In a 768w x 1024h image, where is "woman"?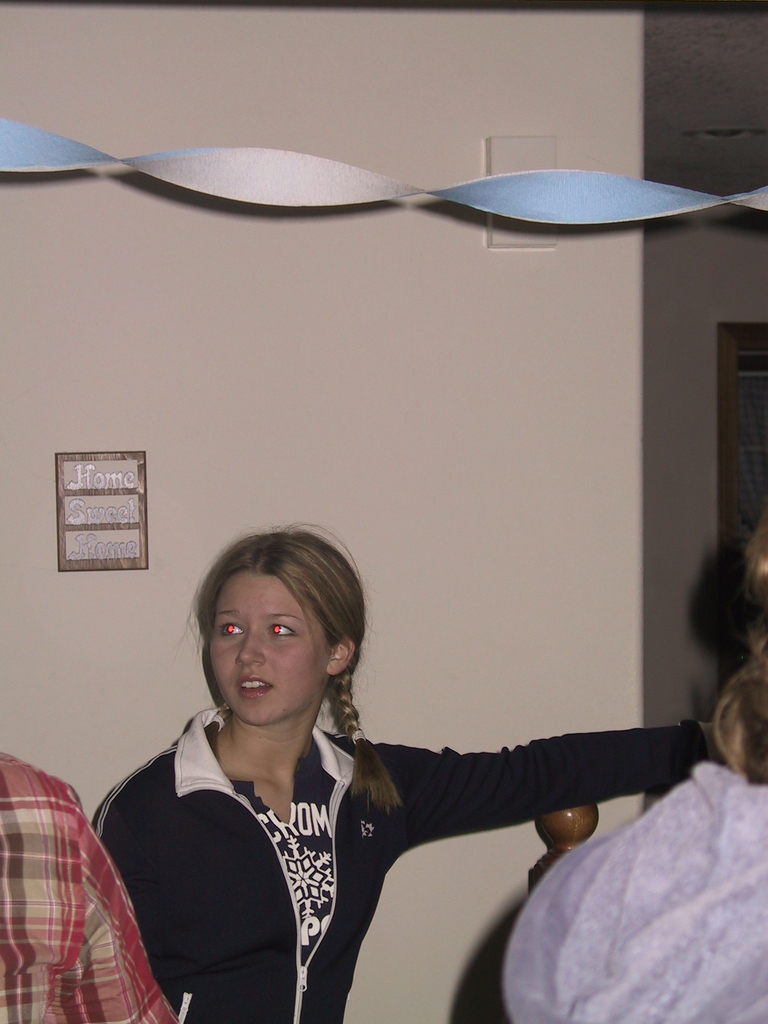
bbox=(86, 529, 716, 1023).
